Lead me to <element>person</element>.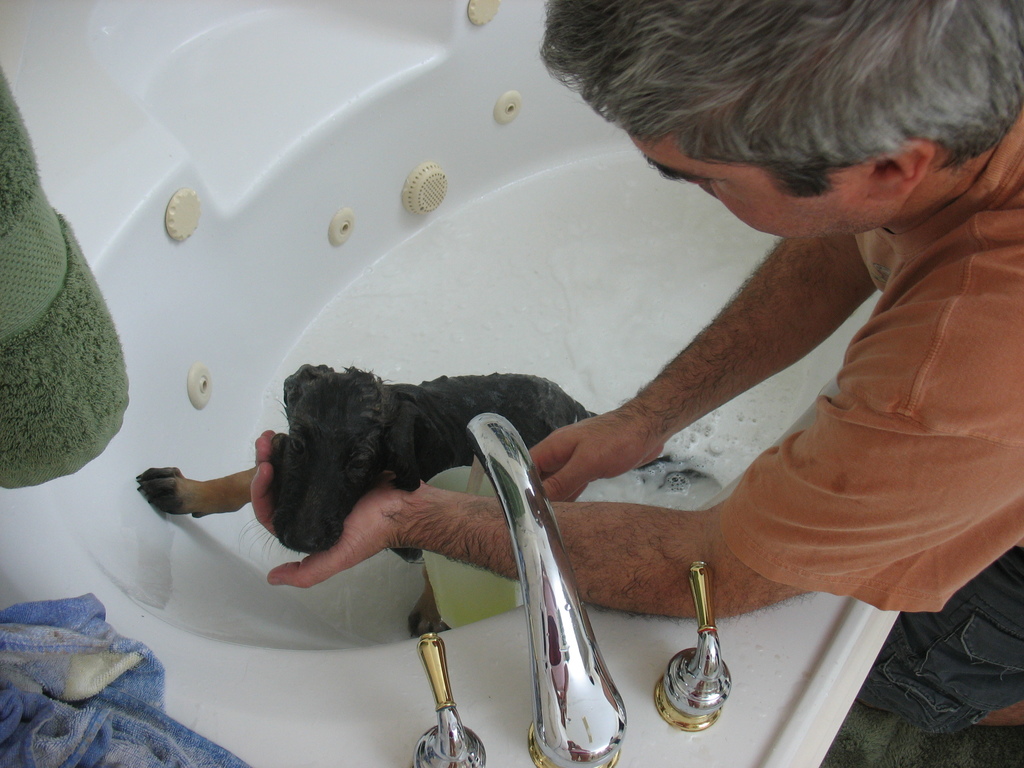
Lead to x1=212 y1=24 x2=913 y2=728.
